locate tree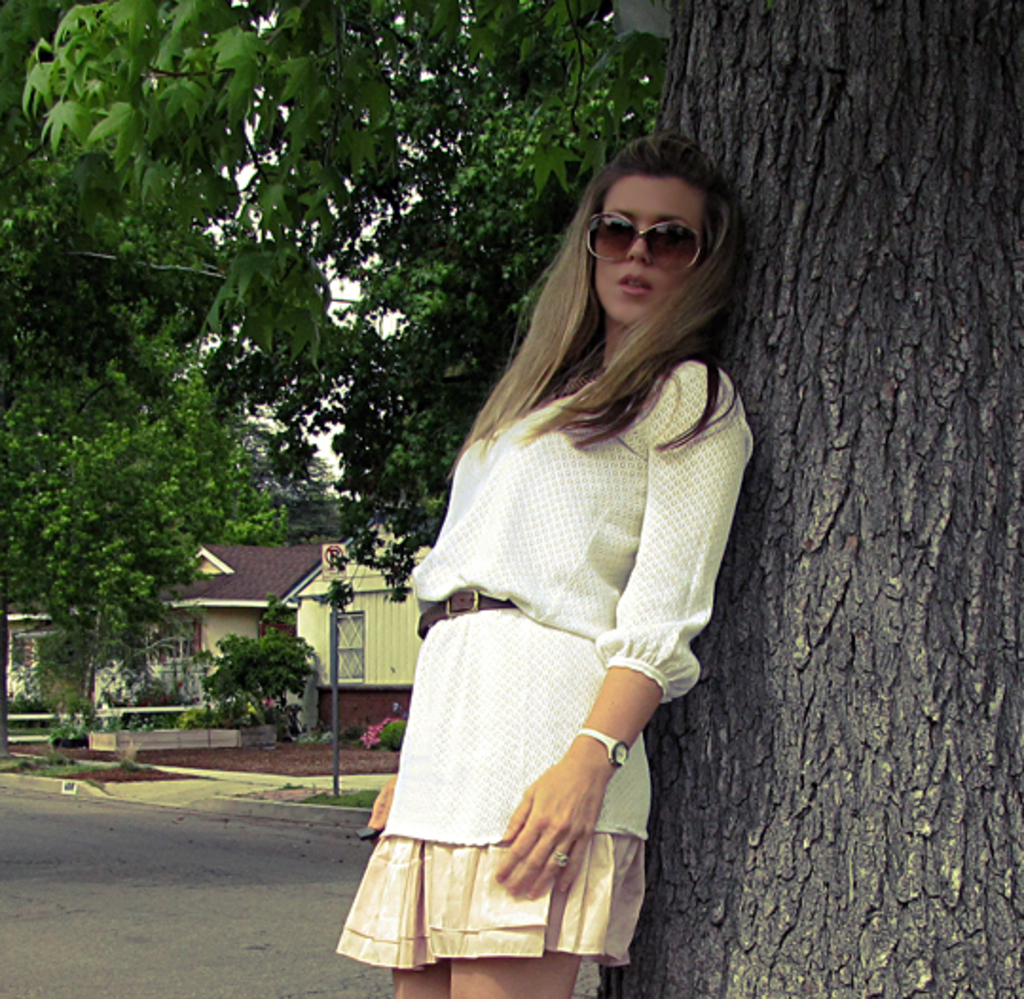
19, 55, 393, 768
